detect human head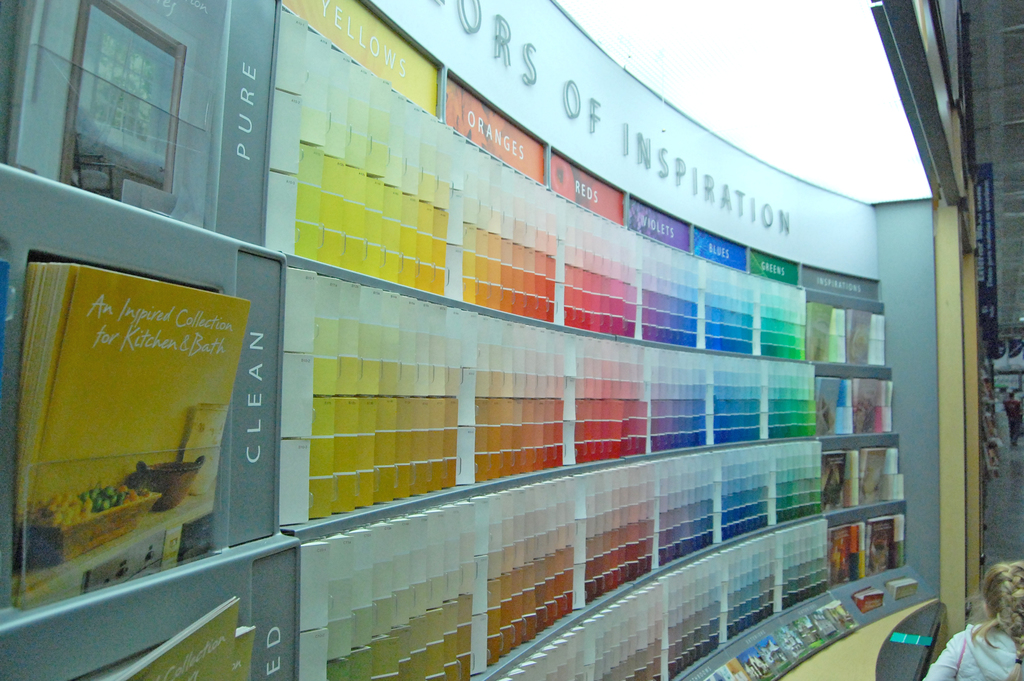
pyautogui.locateOnScreen(978, 561, 1023, 641)
